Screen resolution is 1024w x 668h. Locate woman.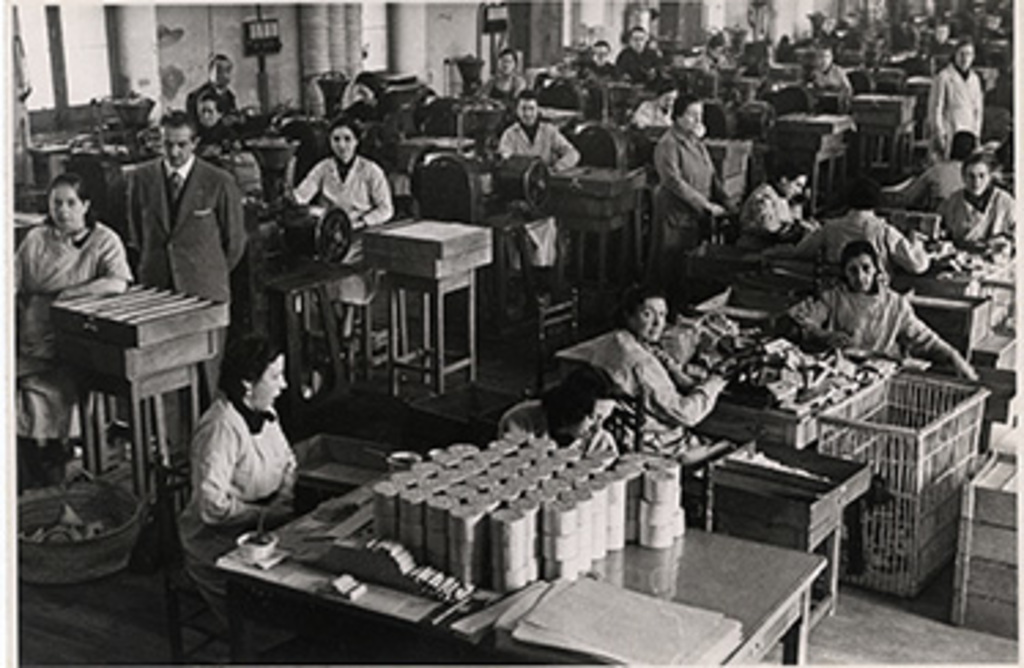
586:285:731:457.
